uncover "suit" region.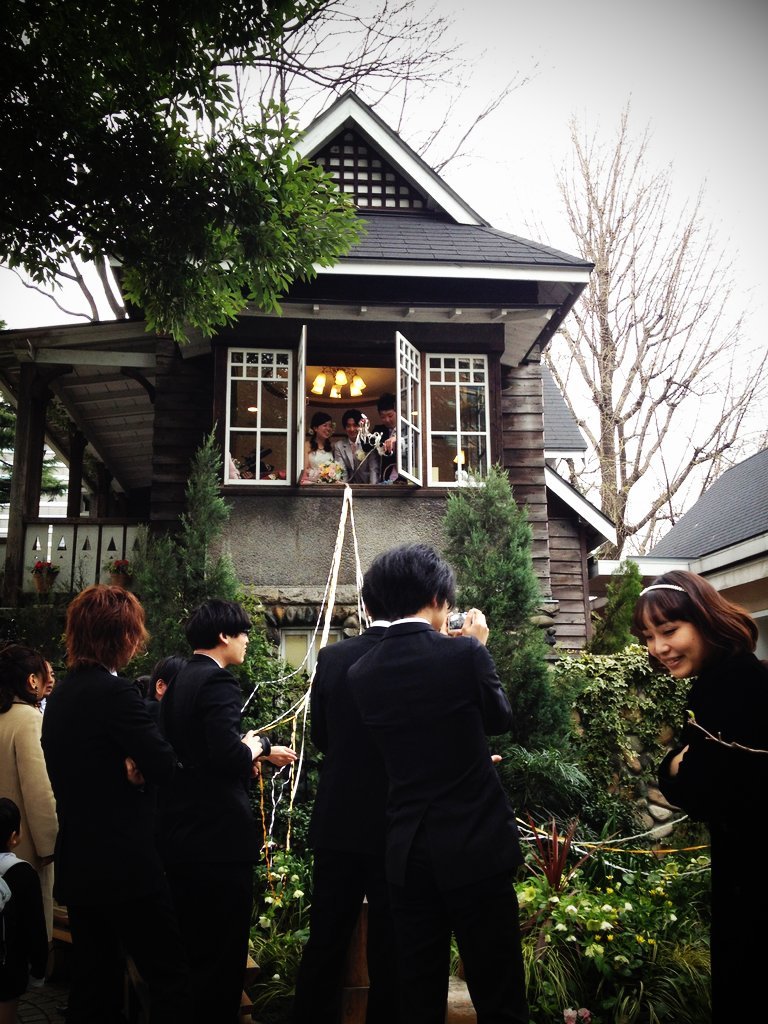
Uncovered: {"x1": 653, "y1": 641, "x2": 767, "y2": 1023}.
